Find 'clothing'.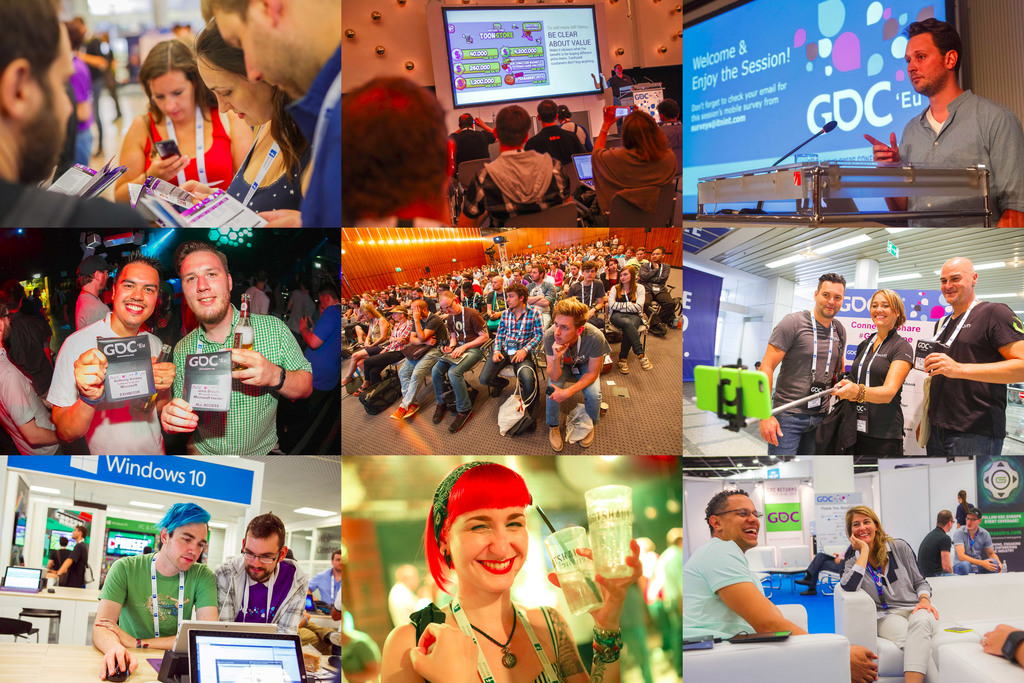
l=845, t=330, r=924, b=452.
